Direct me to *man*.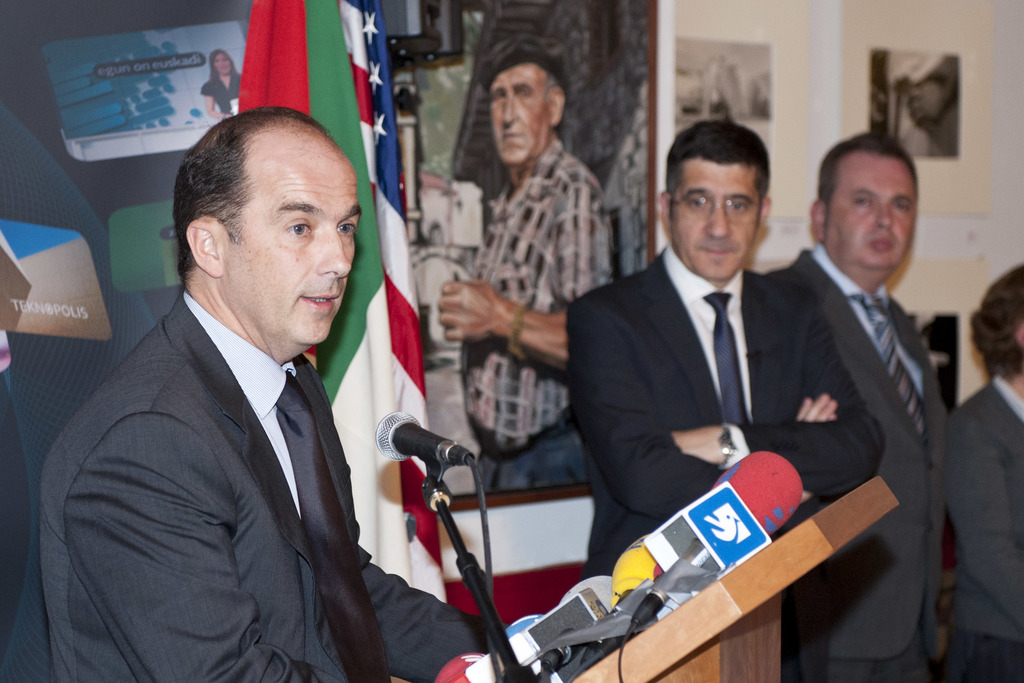
Direction: (x1=766, y1=129, x2=945, y2=682).
